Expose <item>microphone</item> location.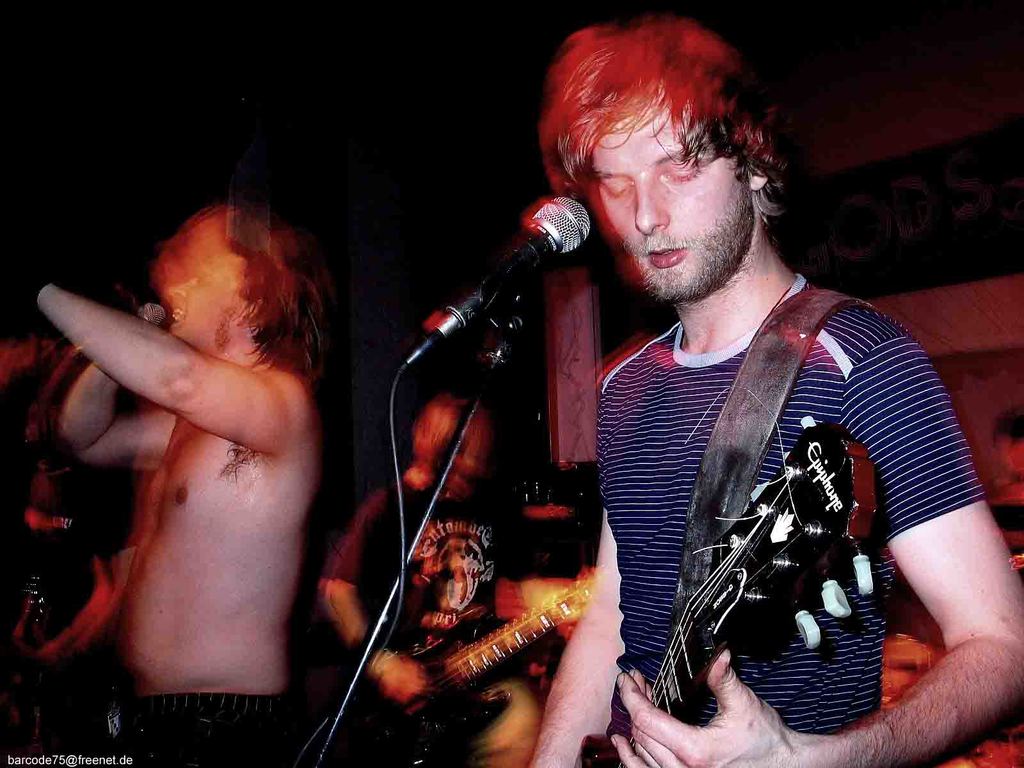
Exposed at (left=56, top=301, right=169, bottom=381).
